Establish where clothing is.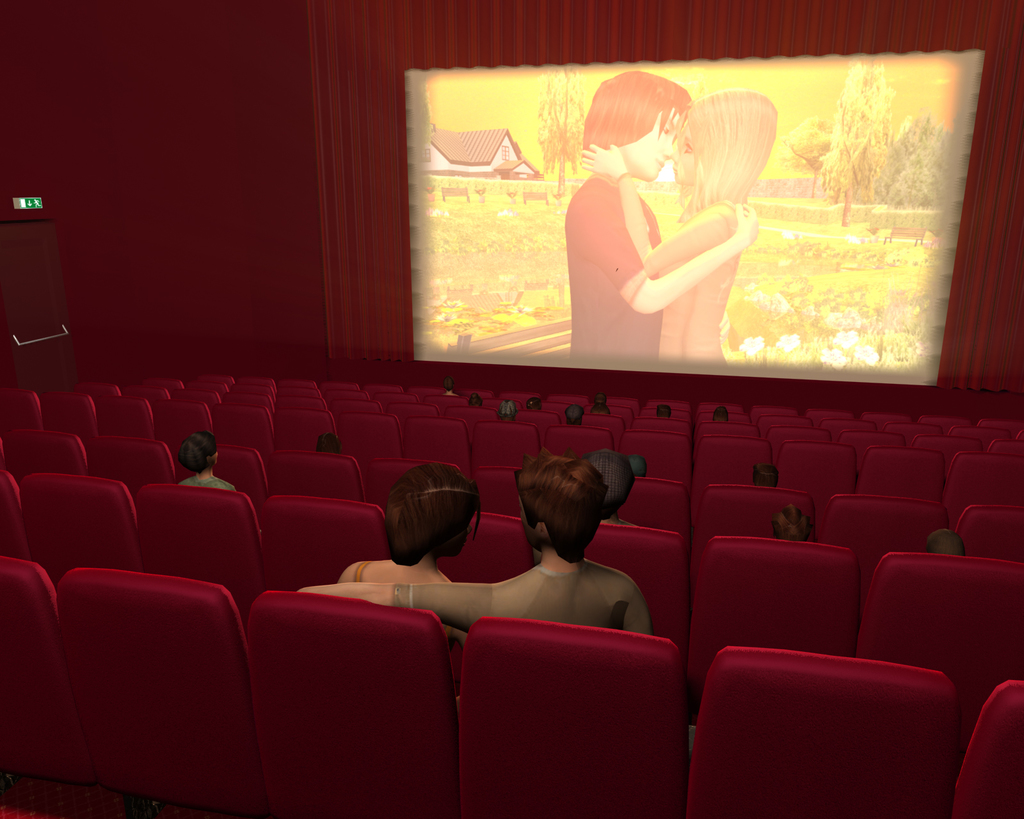
Established at left=643, top=200, right=729, bottom=364.
